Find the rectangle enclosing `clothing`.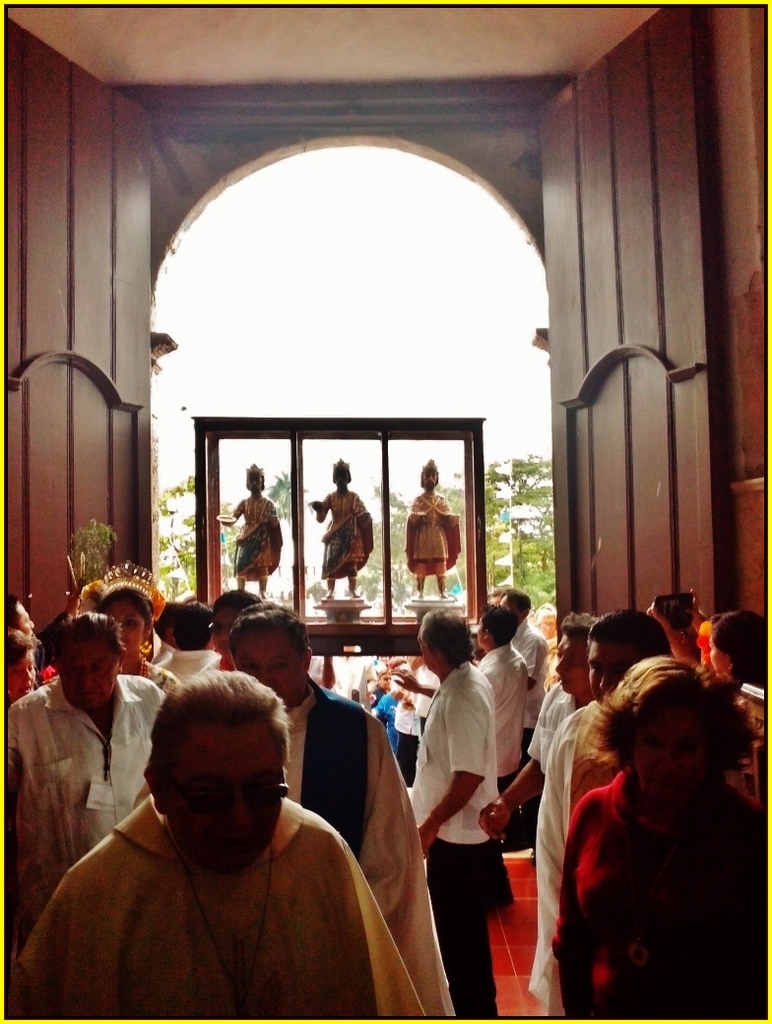
<bbox>286, 659, 448, 1023</bbox>.
